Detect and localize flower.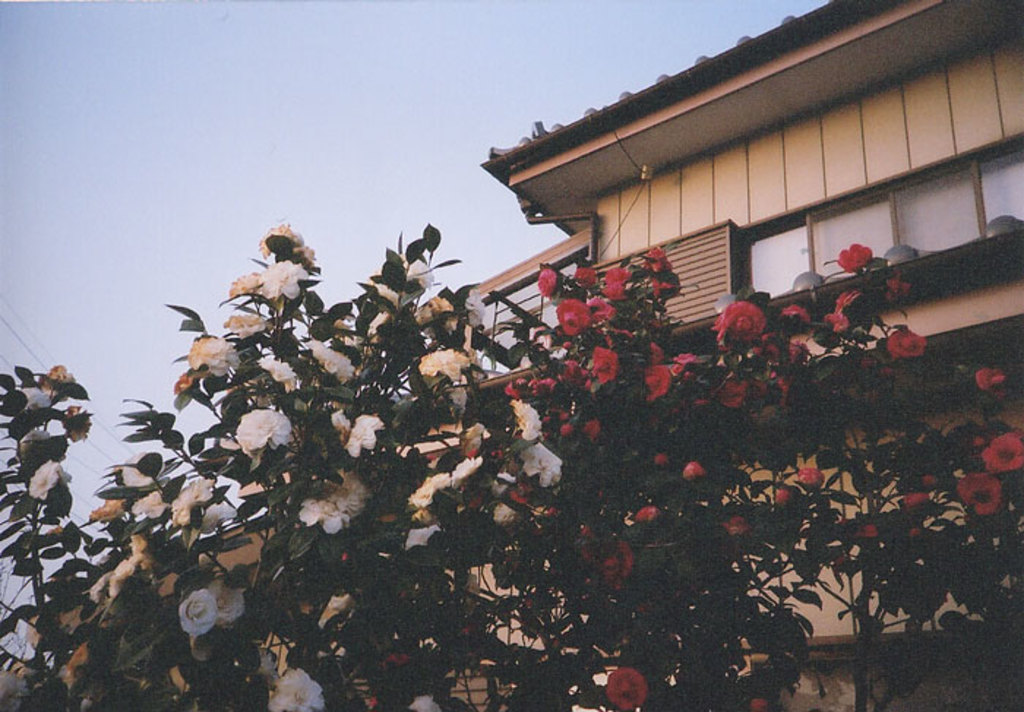
Localized at pyautogui.locateOnScreen(796, 466, 828, 490).
